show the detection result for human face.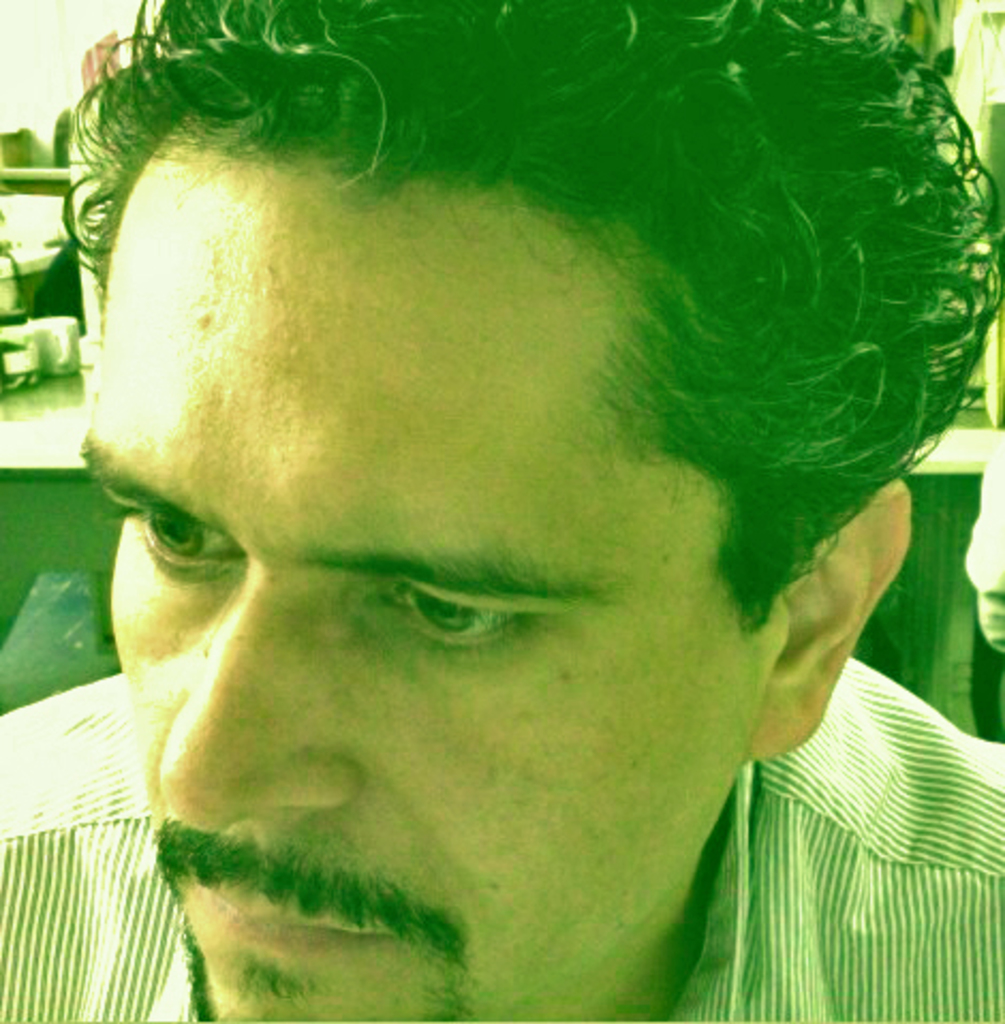
{"left": 79, "top": 154, "right": 742, "bottom": 1022}.
